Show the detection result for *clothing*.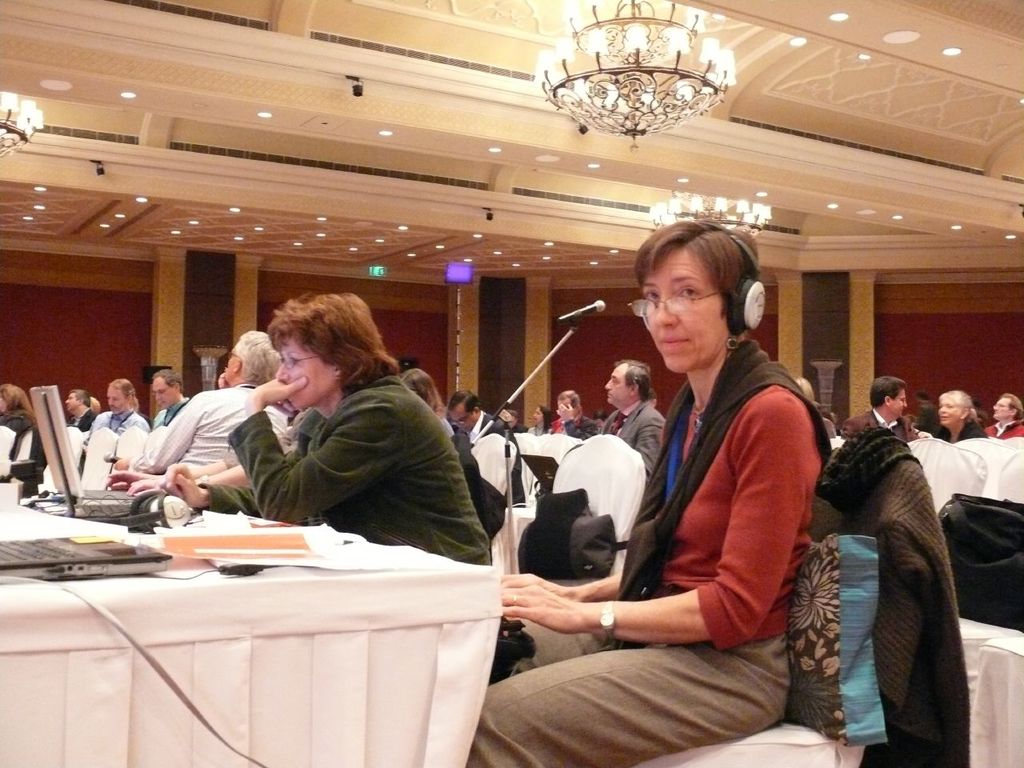
<bbox>471, 410, 527, 538</bbox>.
